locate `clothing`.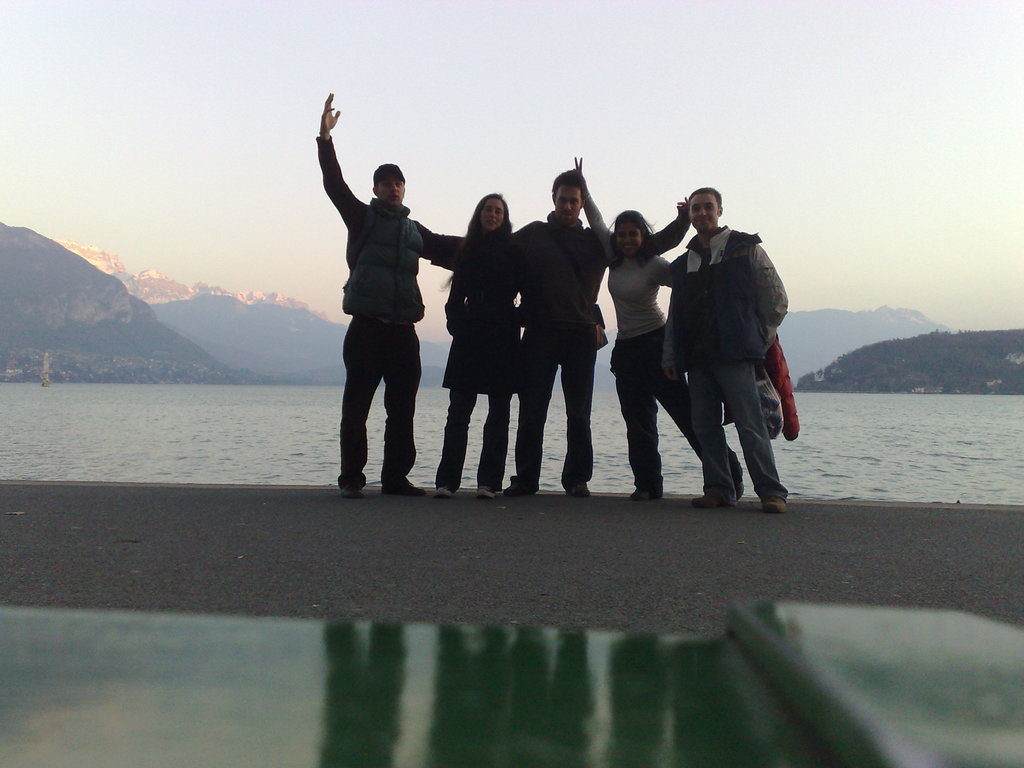
Bounding box: 315,140,444,319.
